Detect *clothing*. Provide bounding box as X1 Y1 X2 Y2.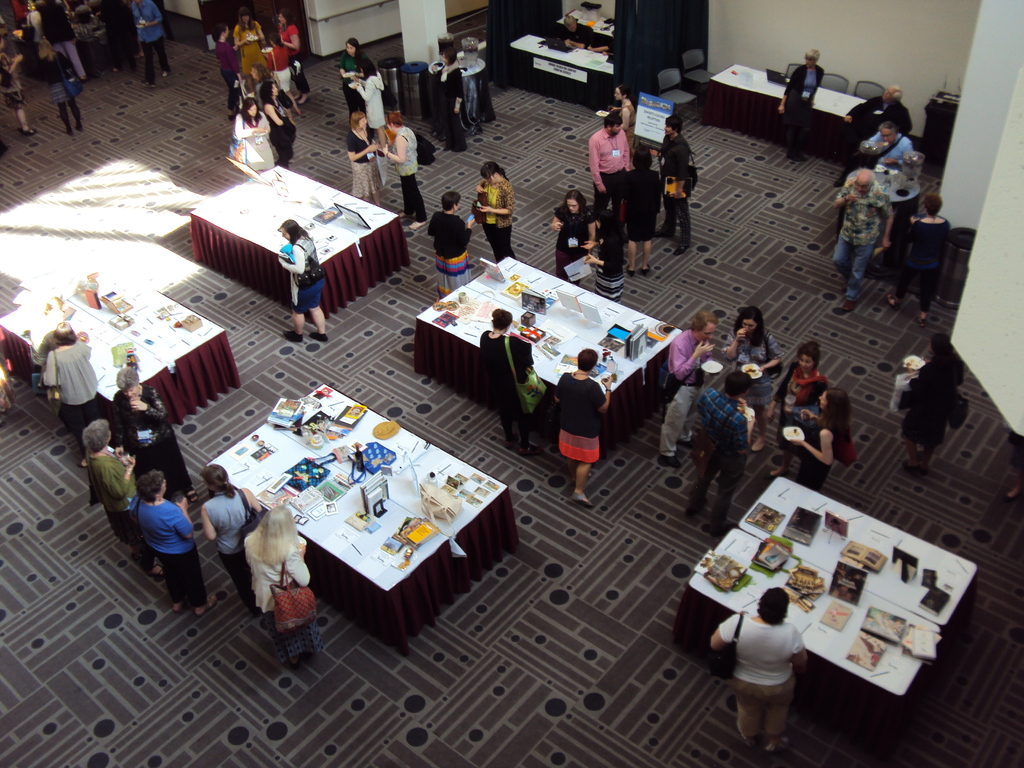
715 609 806 743.
